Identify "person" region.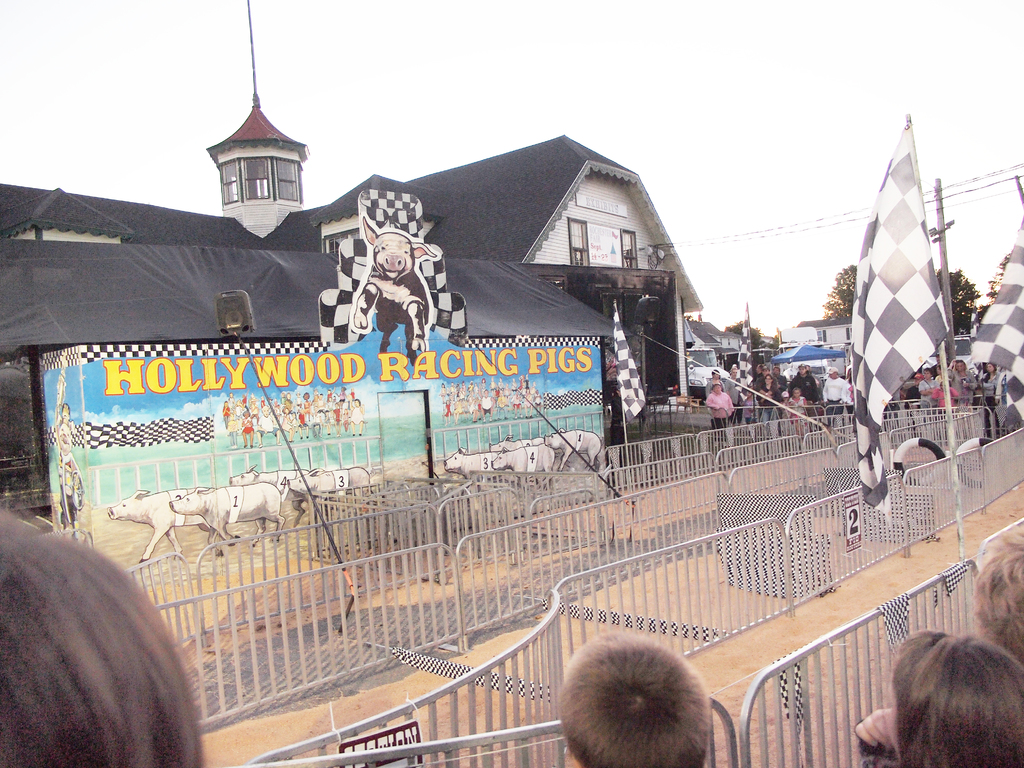
Region: box=[559, 632, 710, 767].
